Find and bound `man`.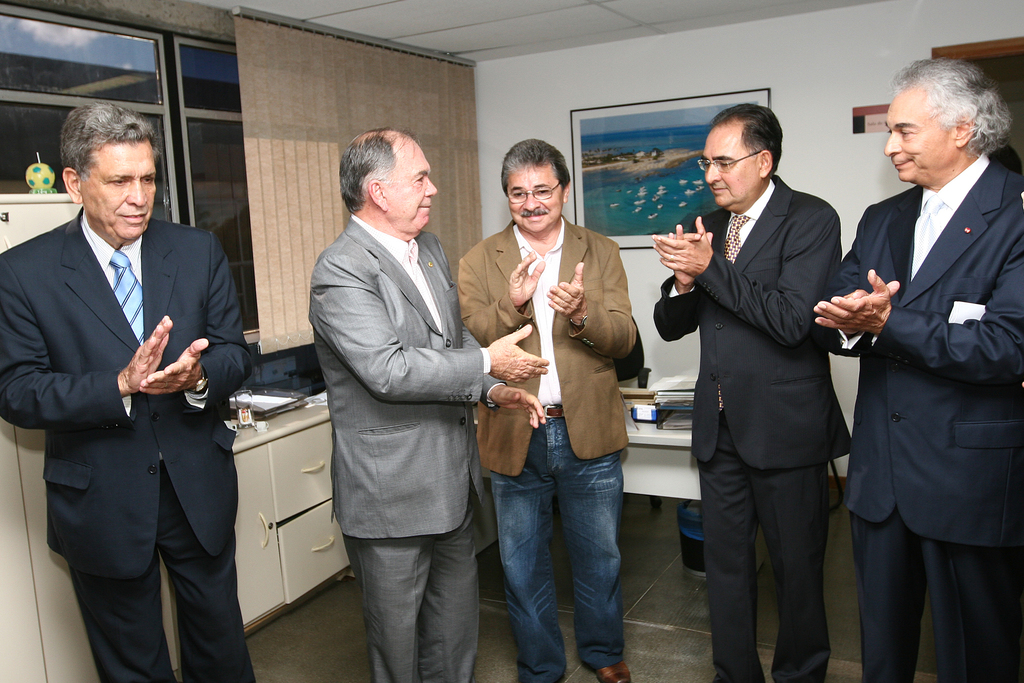
Bound: <bbox>811, 61, 1023, 682</bbox>.
